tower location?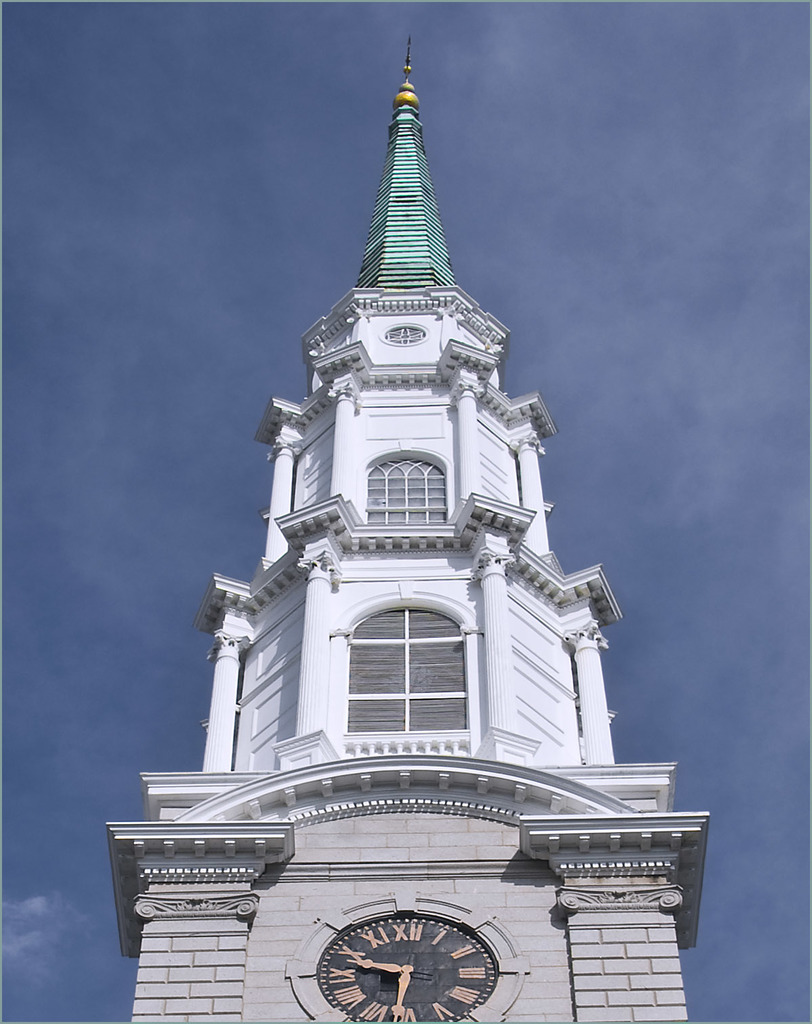
region(141, 52, 668, 938)
